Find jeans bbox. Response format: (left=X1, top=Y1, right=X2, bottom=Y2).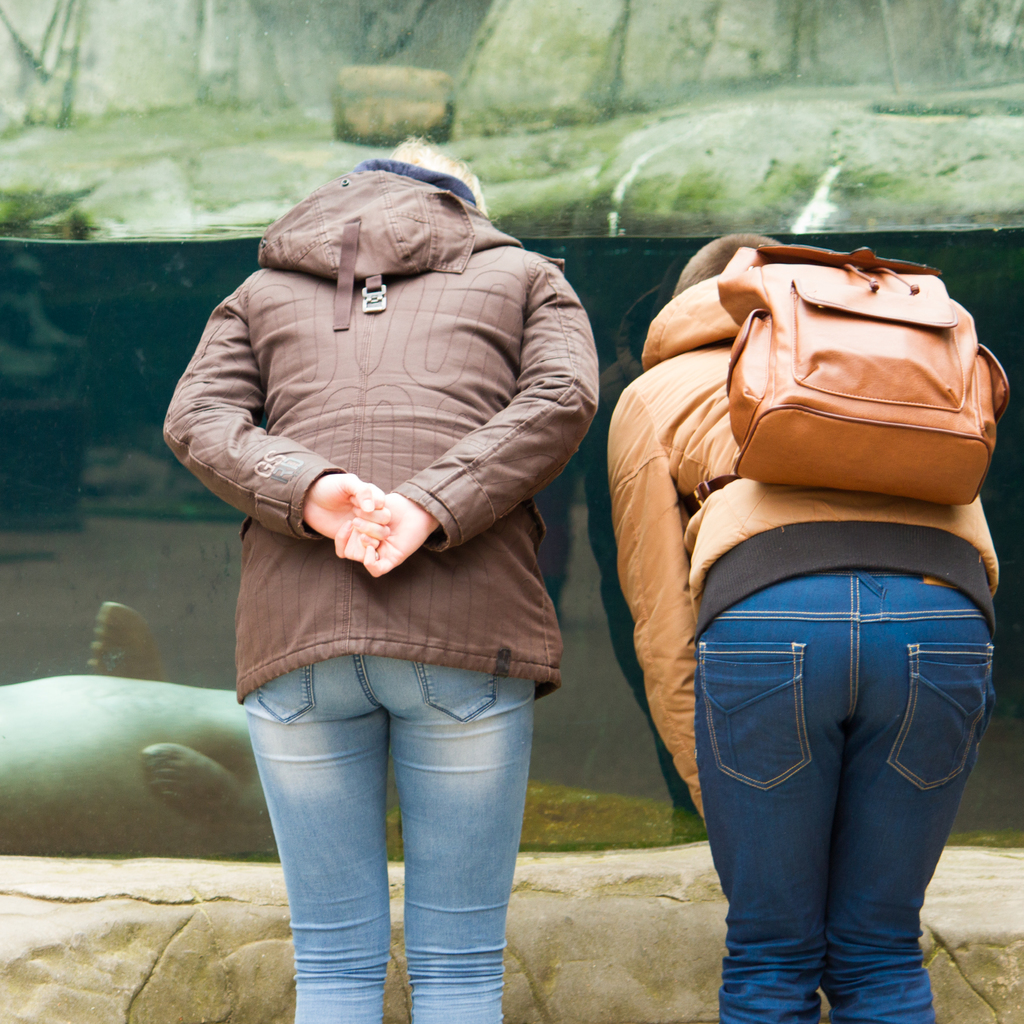
(left=692, top=573, right=999, bottom=1023).
